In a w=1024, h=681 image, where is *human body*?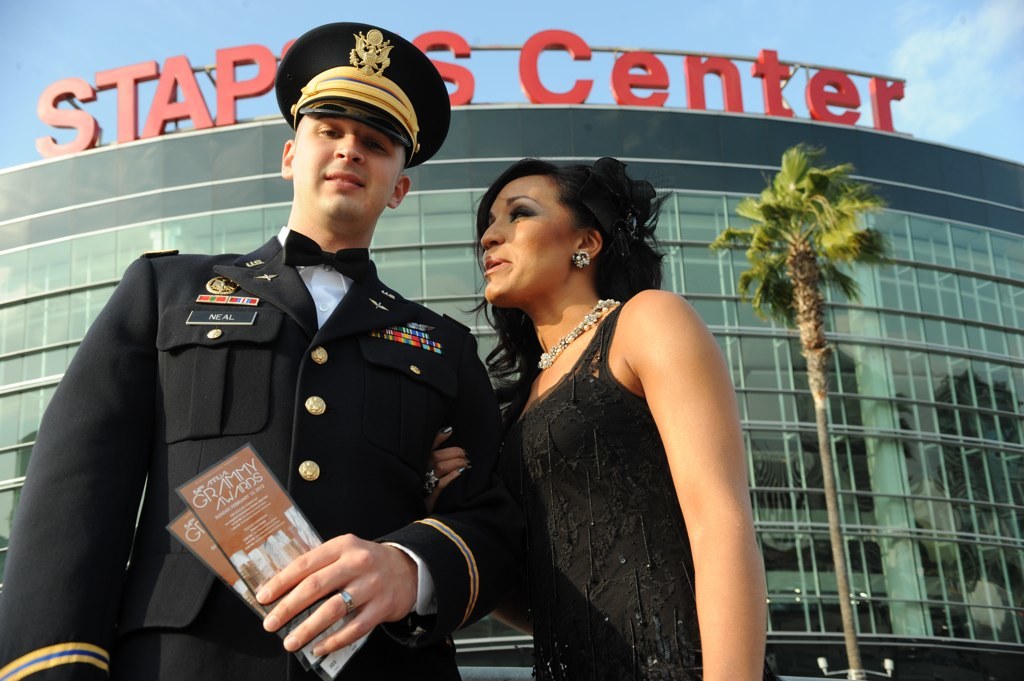
453/177/763/671.
